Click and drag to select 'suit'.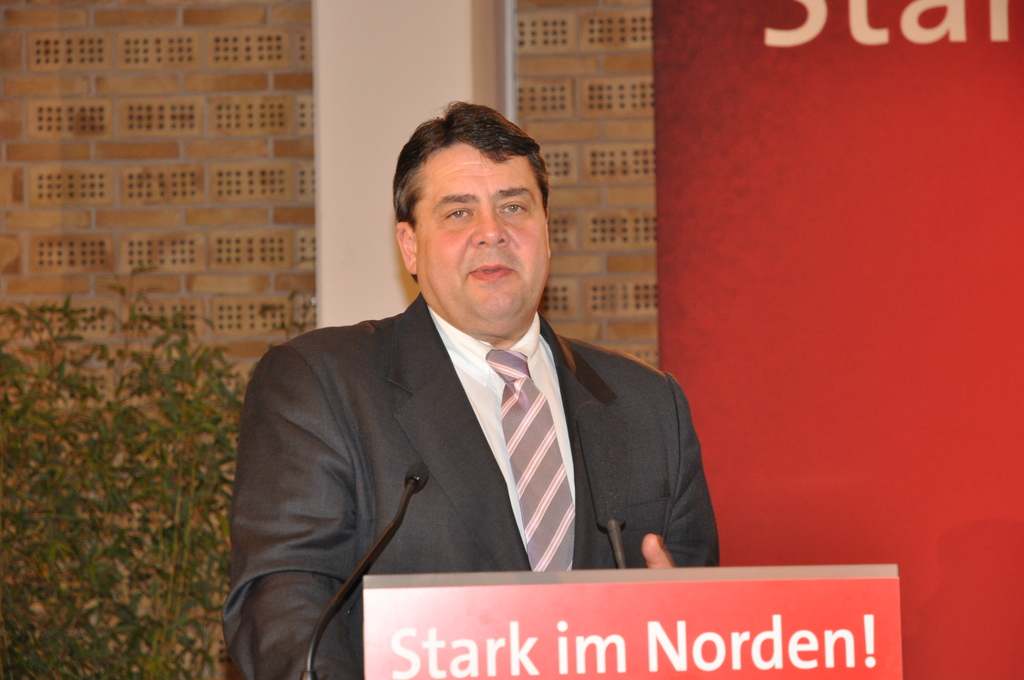
Selection: region(214, 221, 628, 649).
